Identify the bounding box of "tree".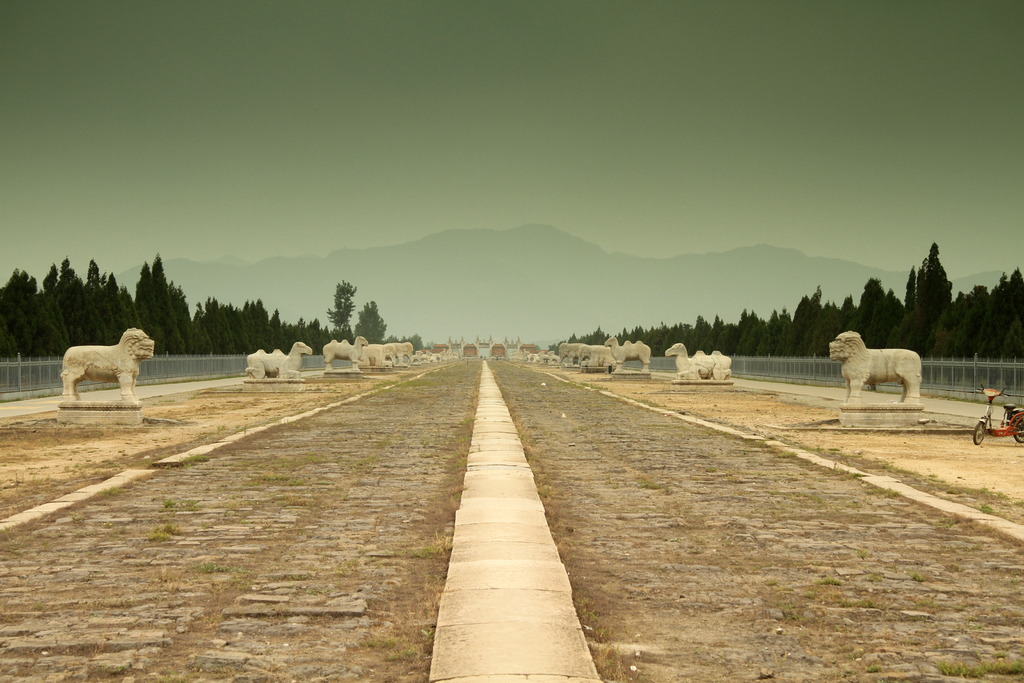
779,290,822,357.
